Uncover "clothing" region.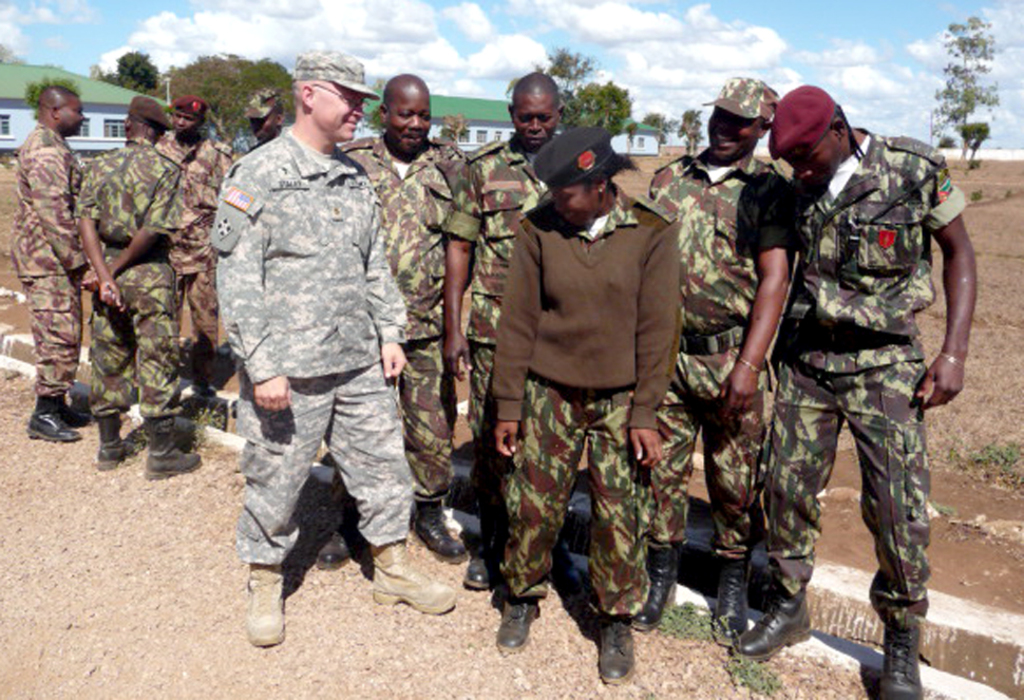
Uncovered: left=741, top=138, right=972, bottom=608.
